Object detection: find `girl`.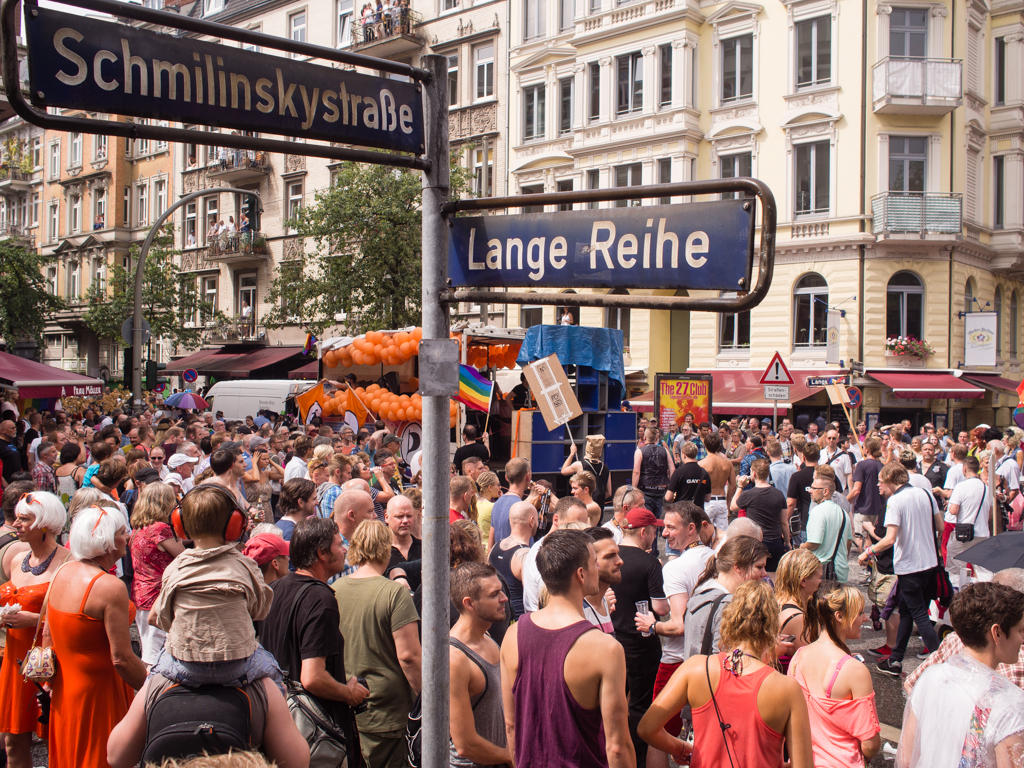
<region>684, 534, 768, 741</region>.
